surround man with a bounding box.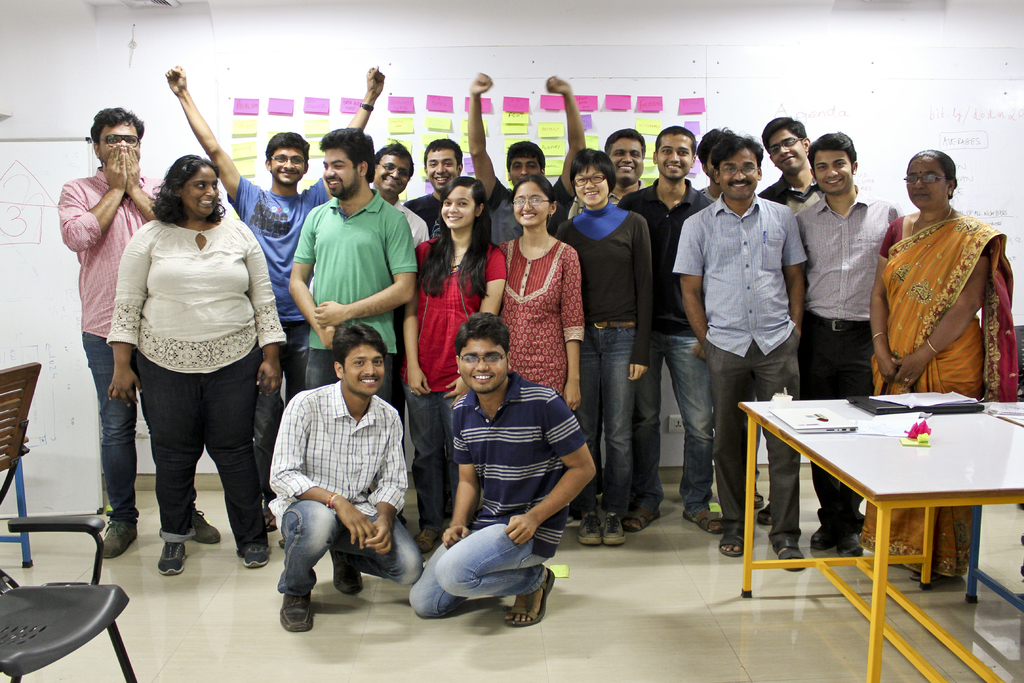
left=696, top=126, right=736, bottom=210.
